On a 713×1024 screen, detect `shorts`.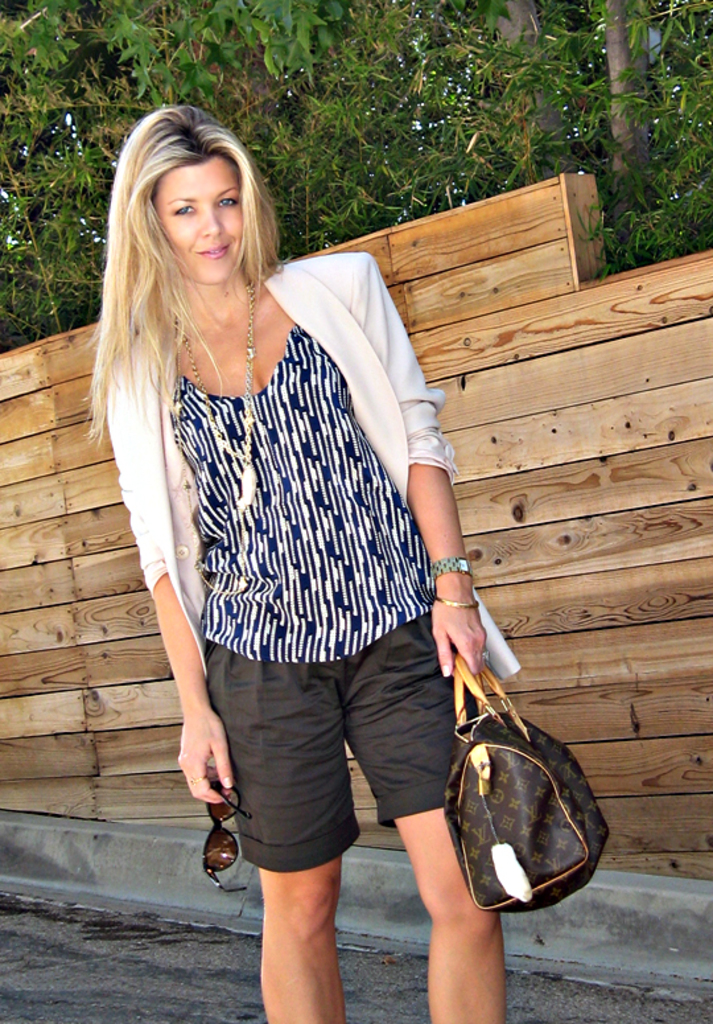
rect(201, 614, 479, 875).
